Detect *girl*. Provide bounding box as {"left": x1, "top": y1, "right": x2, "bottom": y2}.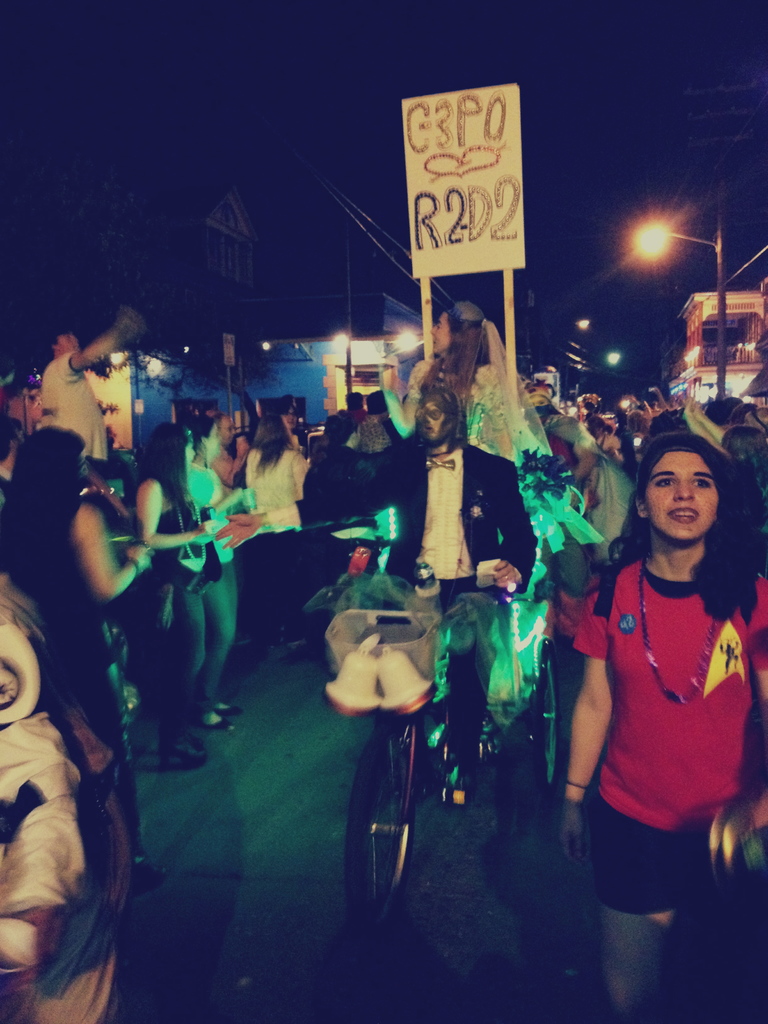
{"left": 122, "top": 423, "right": 227, "bottom": 772}.
